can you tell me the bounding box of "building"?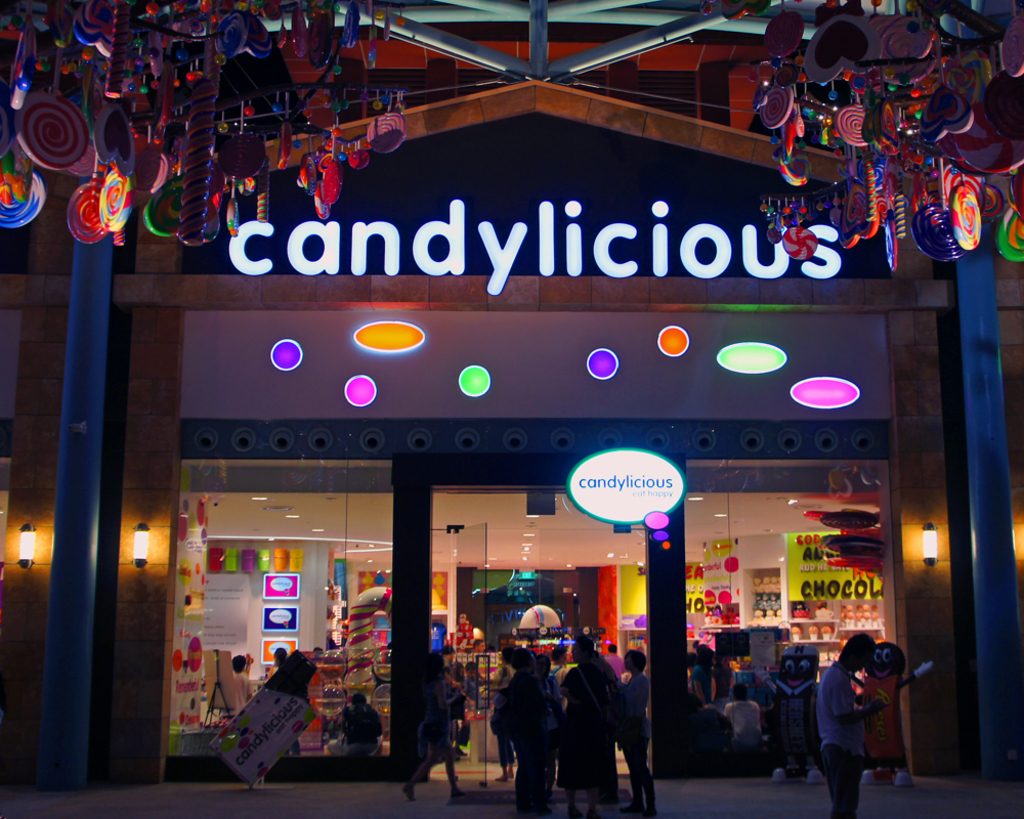
(left=0, top=0, right=1023, bottom=818).
